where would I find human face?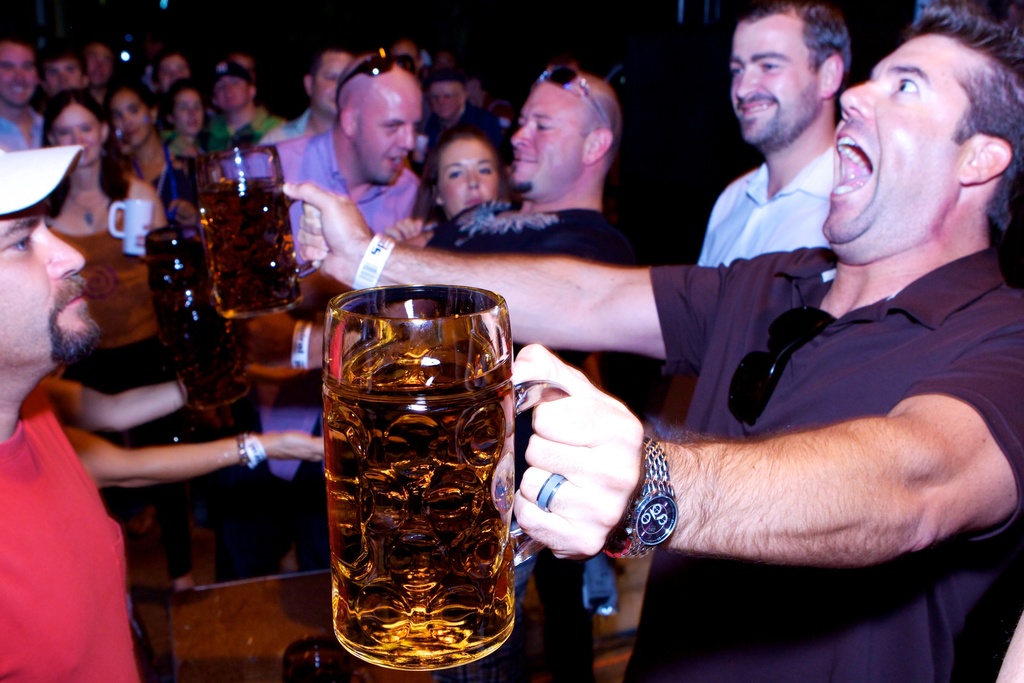
At x1=44 y1=63 x2=83 y2=89.
